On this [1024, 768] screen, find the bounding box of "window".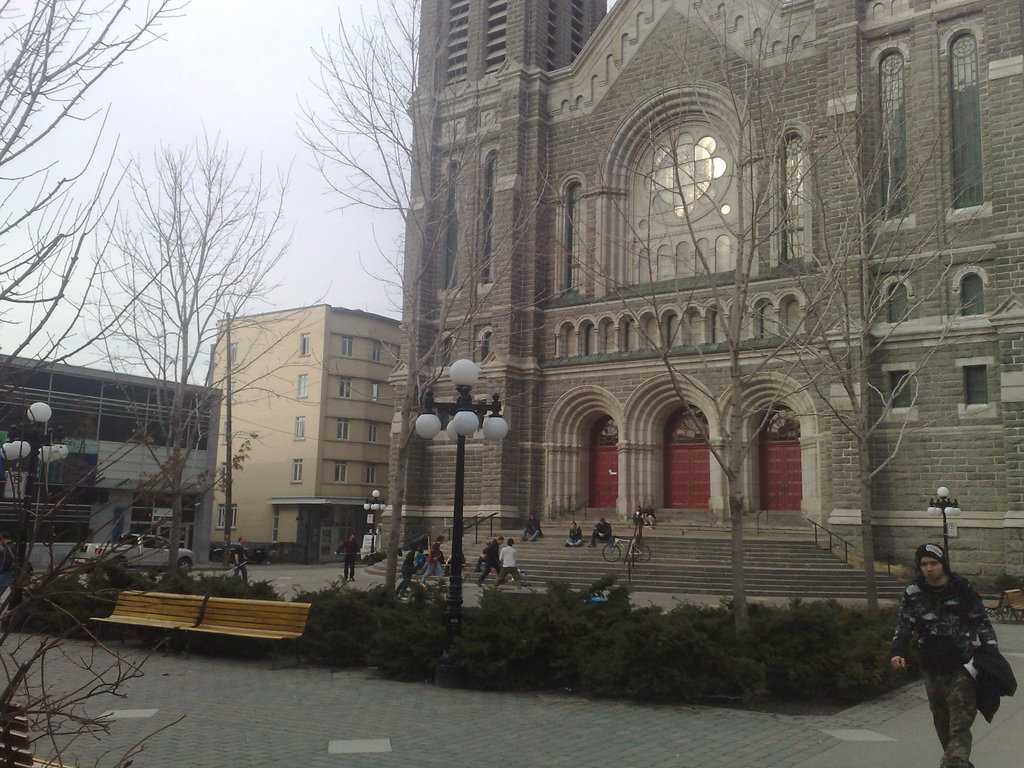
Bounding box: box=[703, 305, 726, 344].
